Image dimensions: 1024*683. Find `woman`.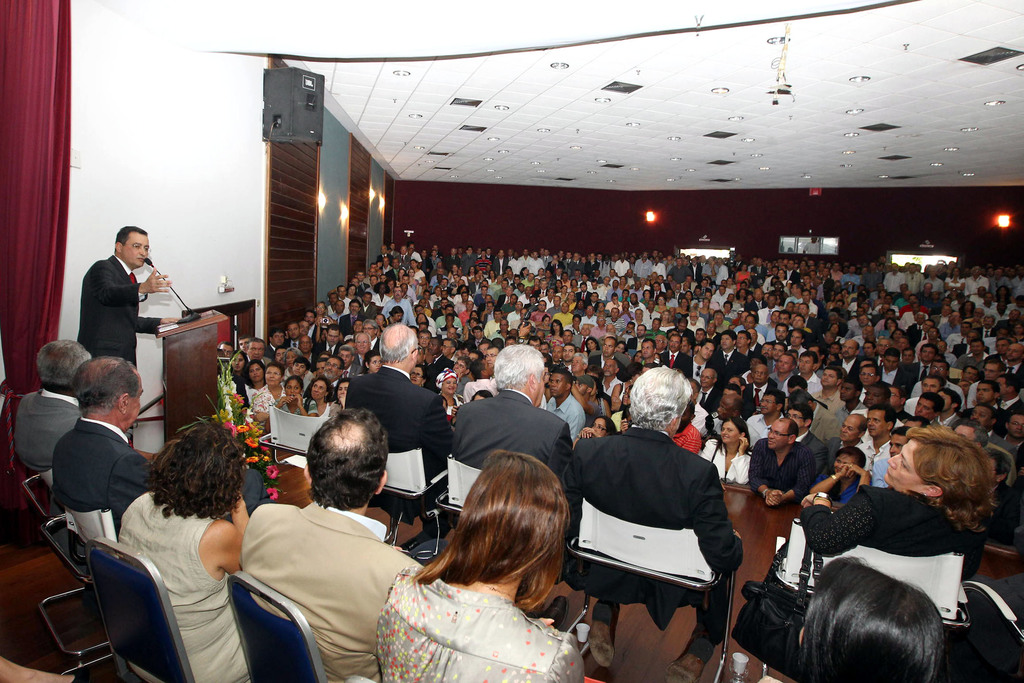
bbox(435, 366, 465, 420).
